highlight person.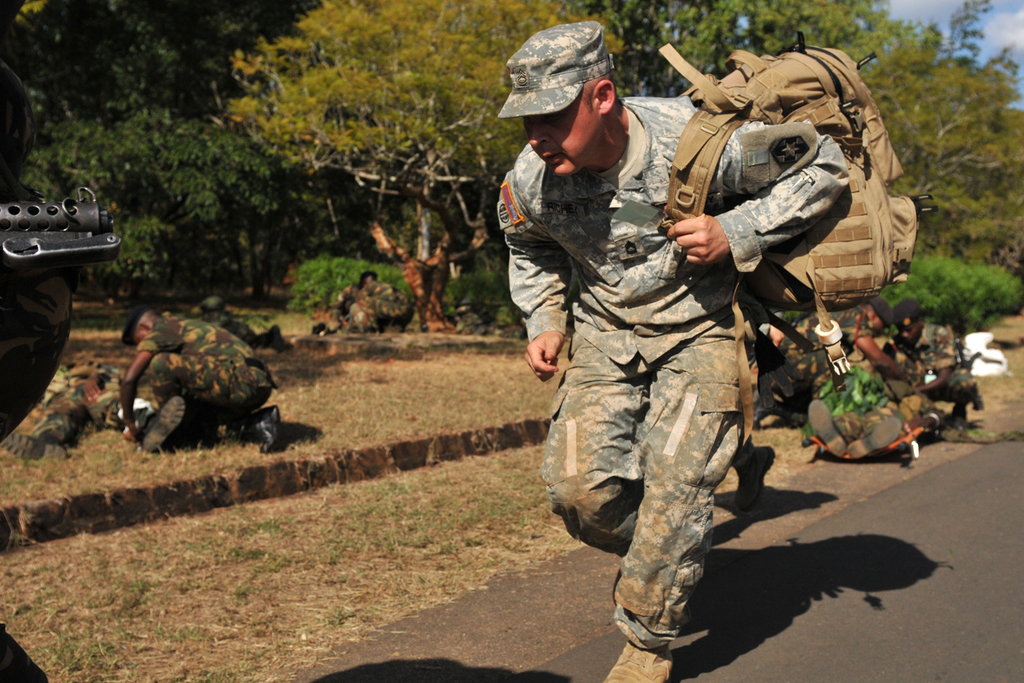
Highlighted region: [left=517, top=44, right=850, bottom=664].
